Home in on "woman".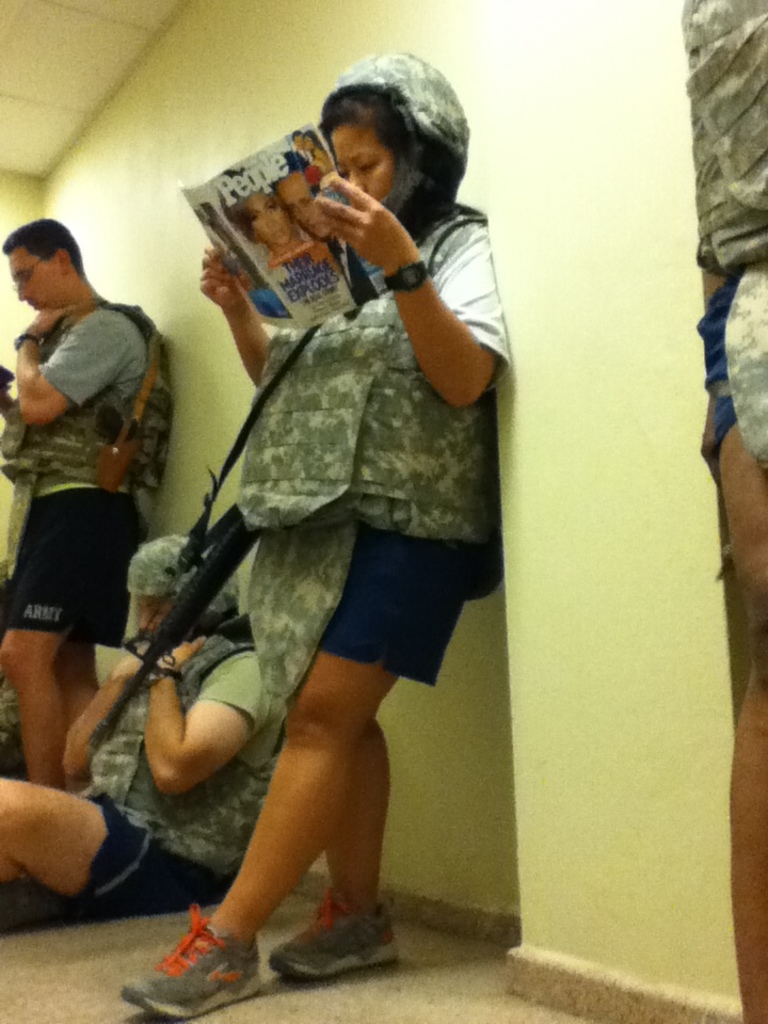
Homed in at [0,540,271,943].
